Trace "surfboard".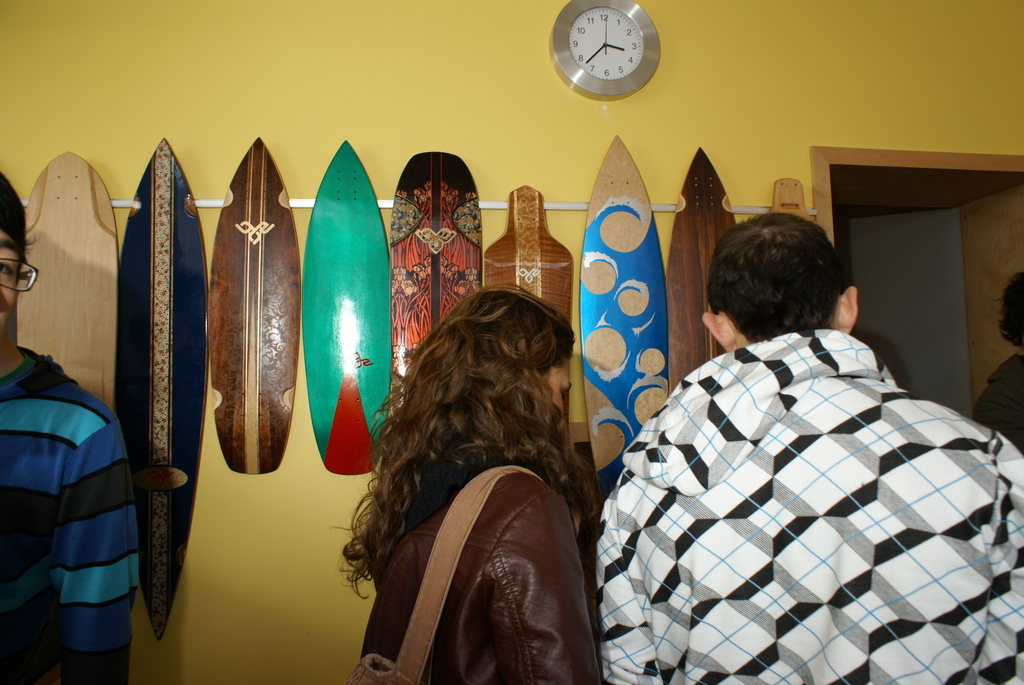
Traced to l=577, t=132, r=674, b=502.
